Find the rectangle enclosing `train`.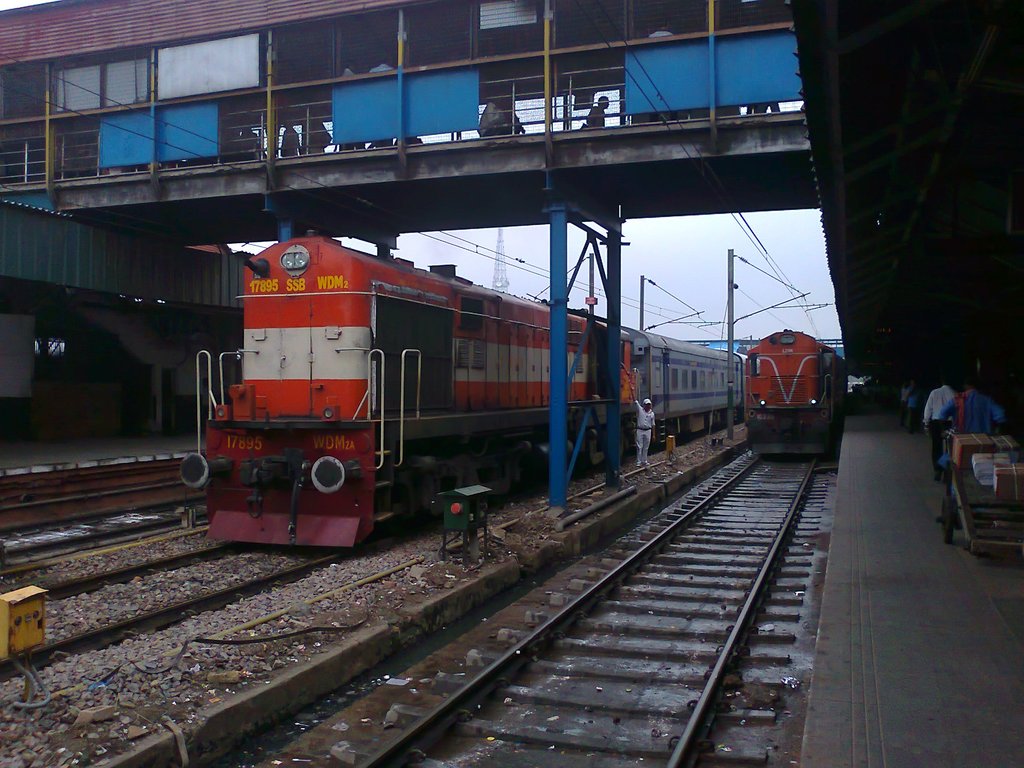
region(178, 234, 744, 550).
